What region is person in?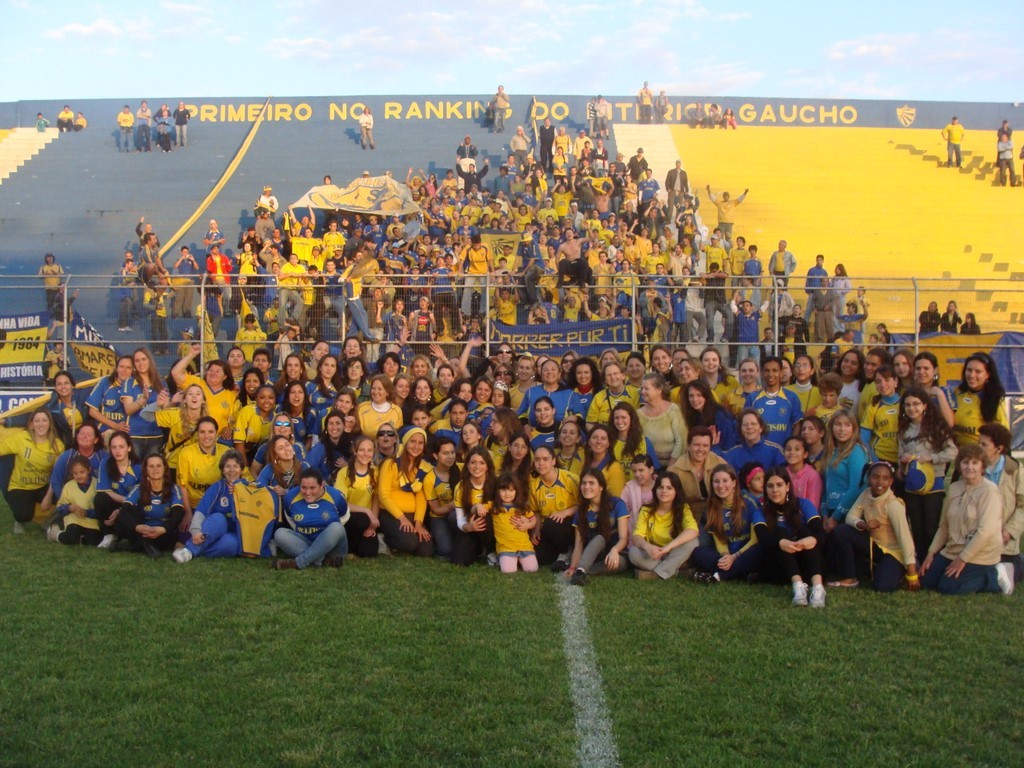
<region>926, 446, 1018, 591</region>.
